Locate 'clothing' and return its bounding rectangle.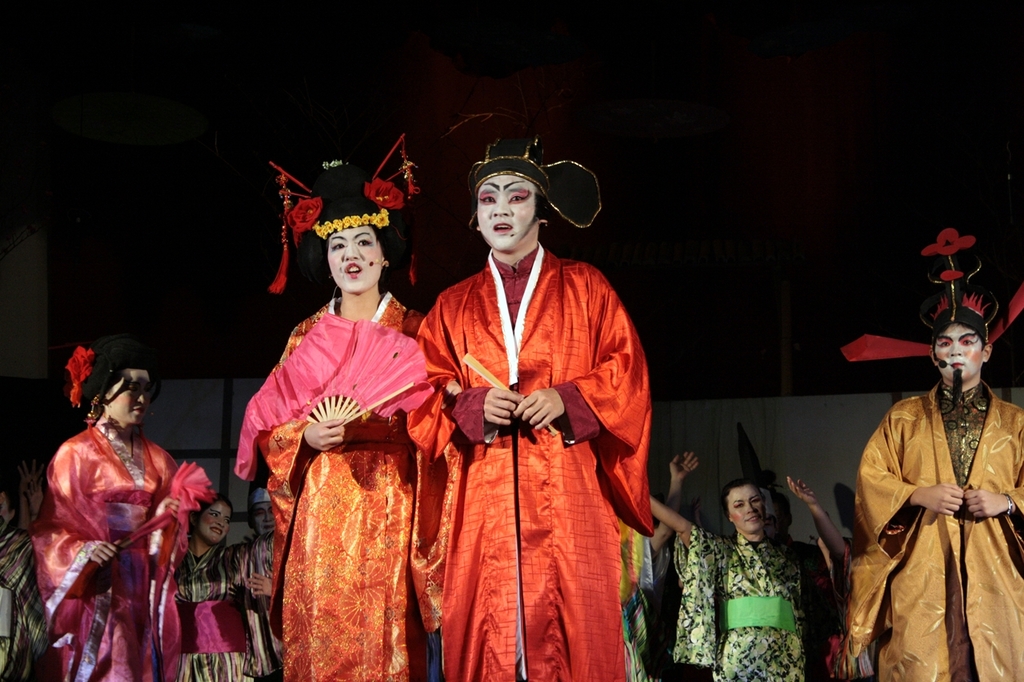
(left=0, top=524, right=45, bottom=681).
